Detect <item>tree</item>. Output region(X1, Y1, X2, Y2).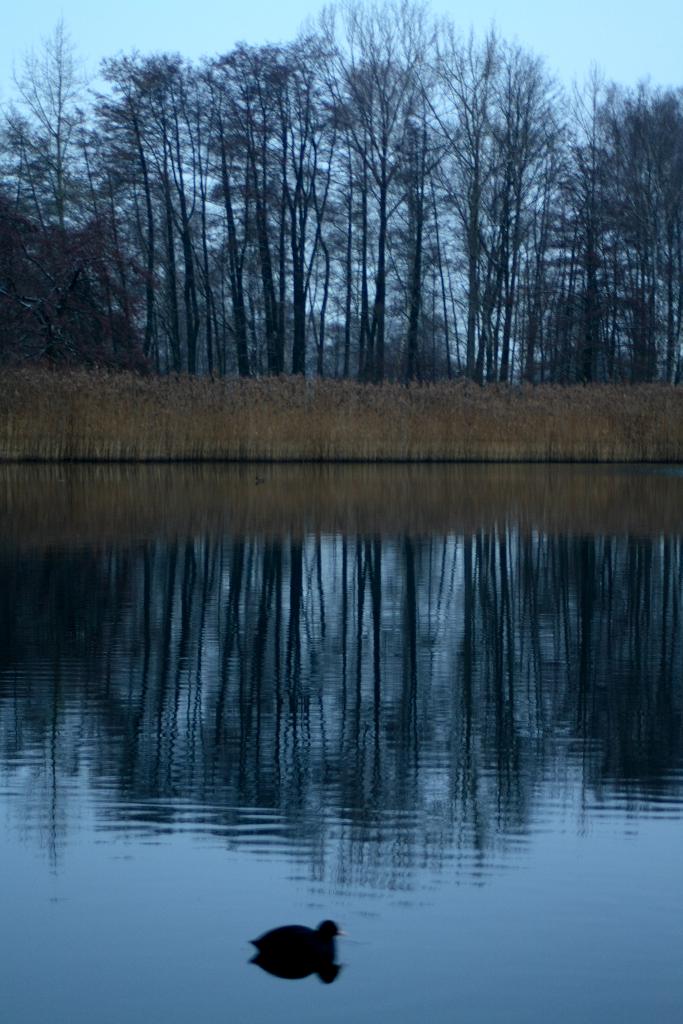
region(407, 73, 563, 378).
